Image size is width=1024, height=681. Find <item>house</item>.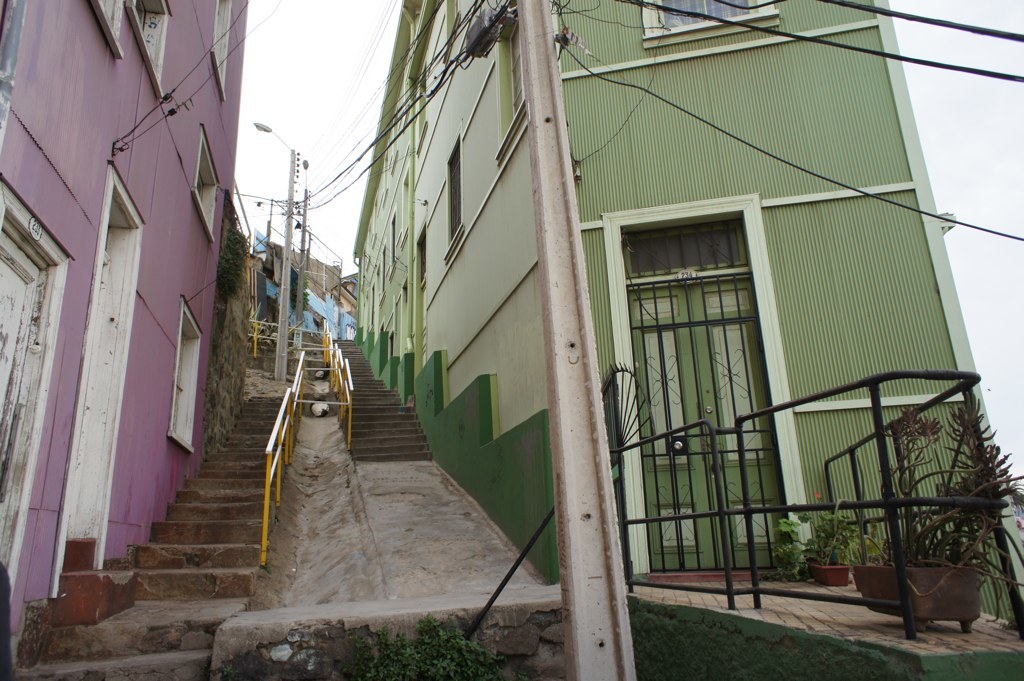
(0,0,251,680).
